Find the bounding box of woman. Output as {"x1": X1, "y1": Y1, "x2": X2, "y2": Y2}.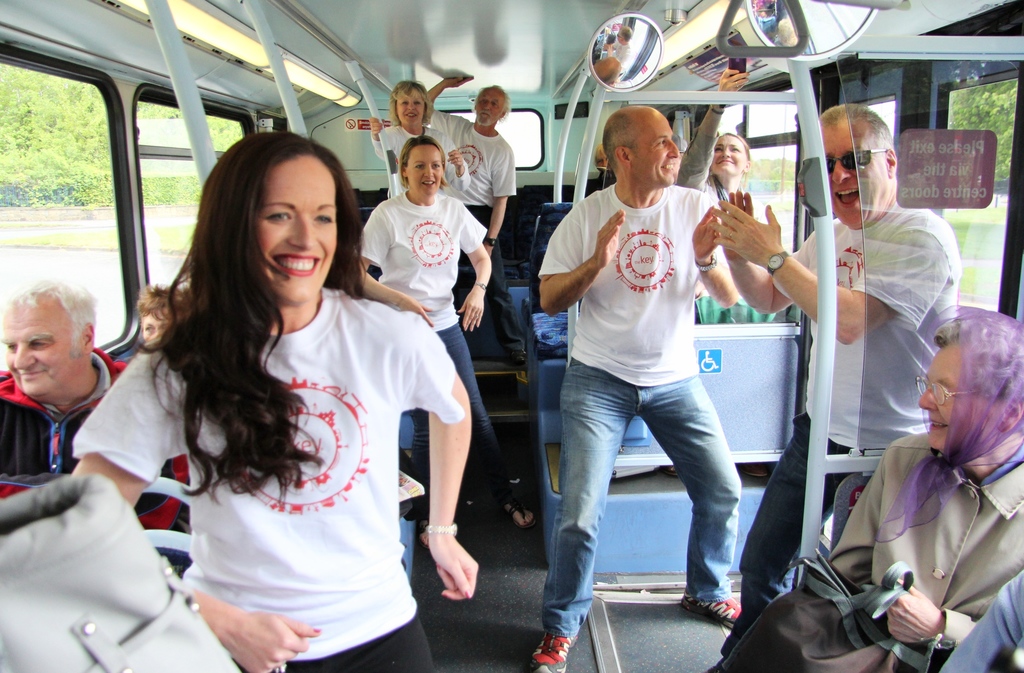
{"x1": 70, "y1": 127, "x2": 478, "y2": 672}.
